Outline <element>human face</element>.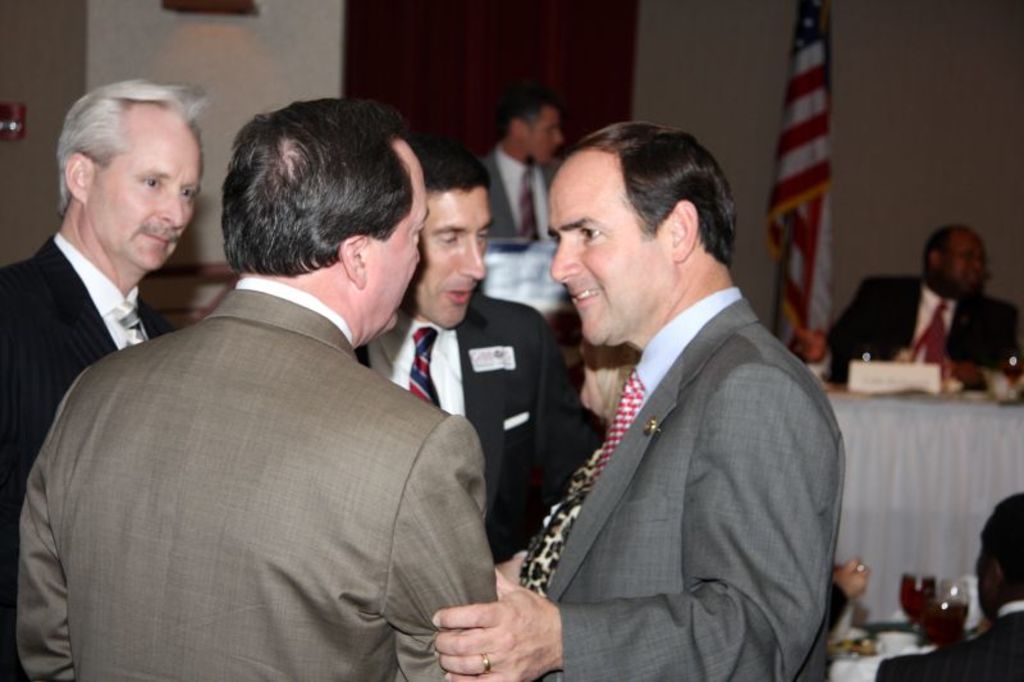
Outline: (left=92, top=102, right=202, bottom=269).
